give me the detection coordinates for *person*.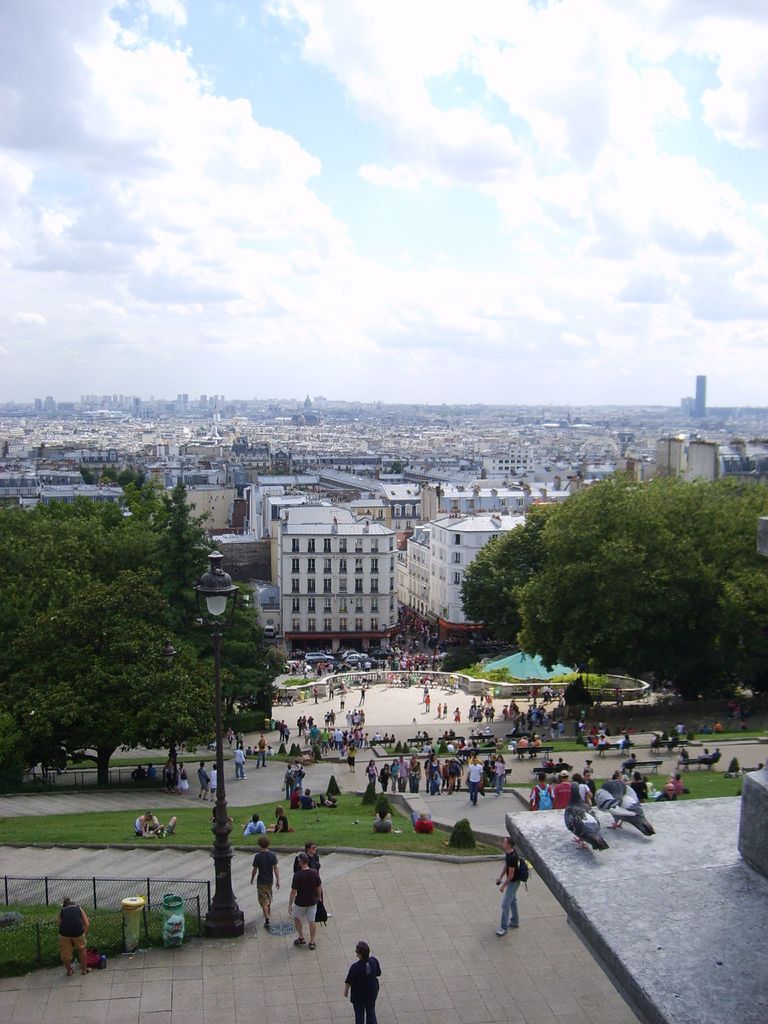
(490,755,508,798).
